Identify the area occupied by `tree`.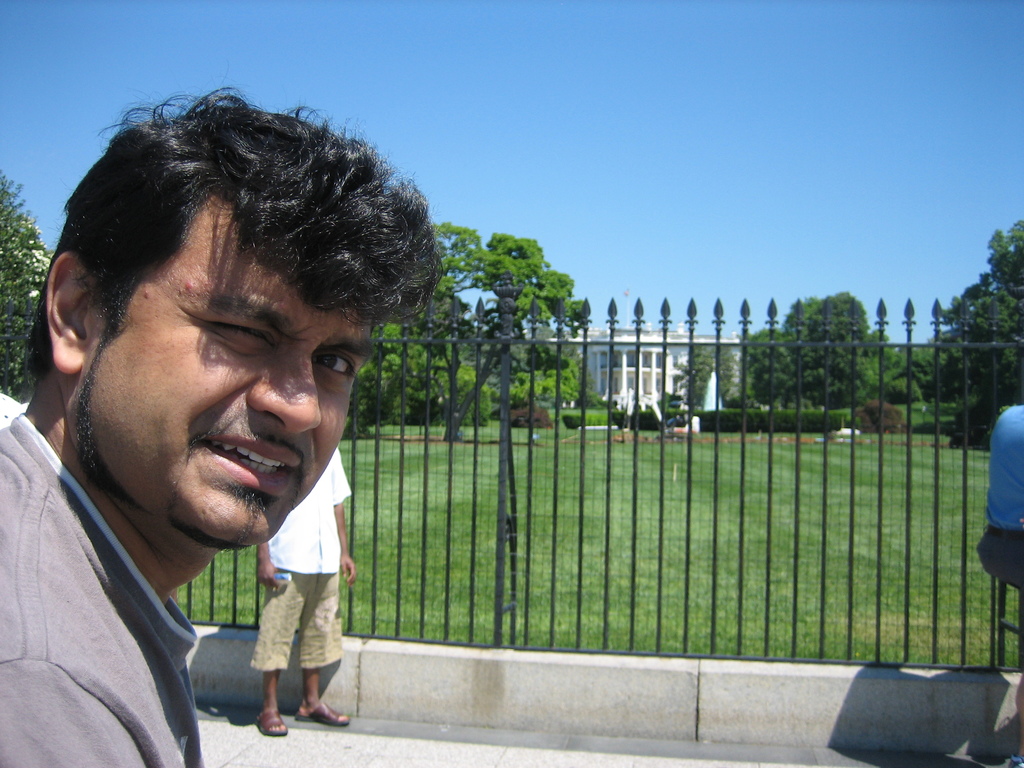
Area: (left=433, top=221, right=593, bottom=441).
